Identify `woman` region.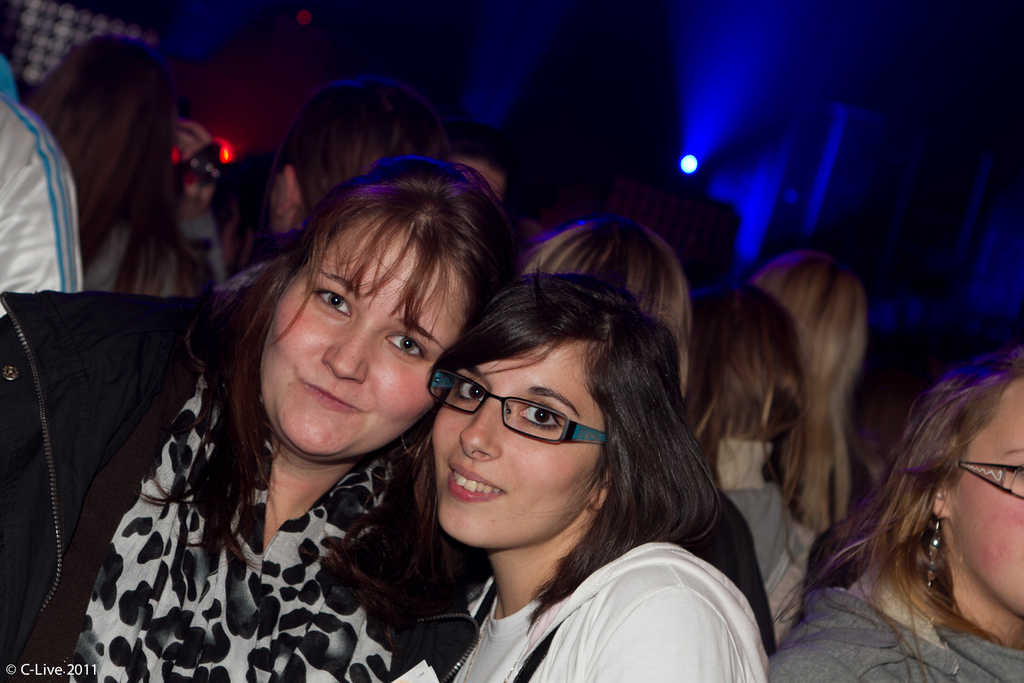
Region: [left=766, top=344, right=1023, bottom=682].
